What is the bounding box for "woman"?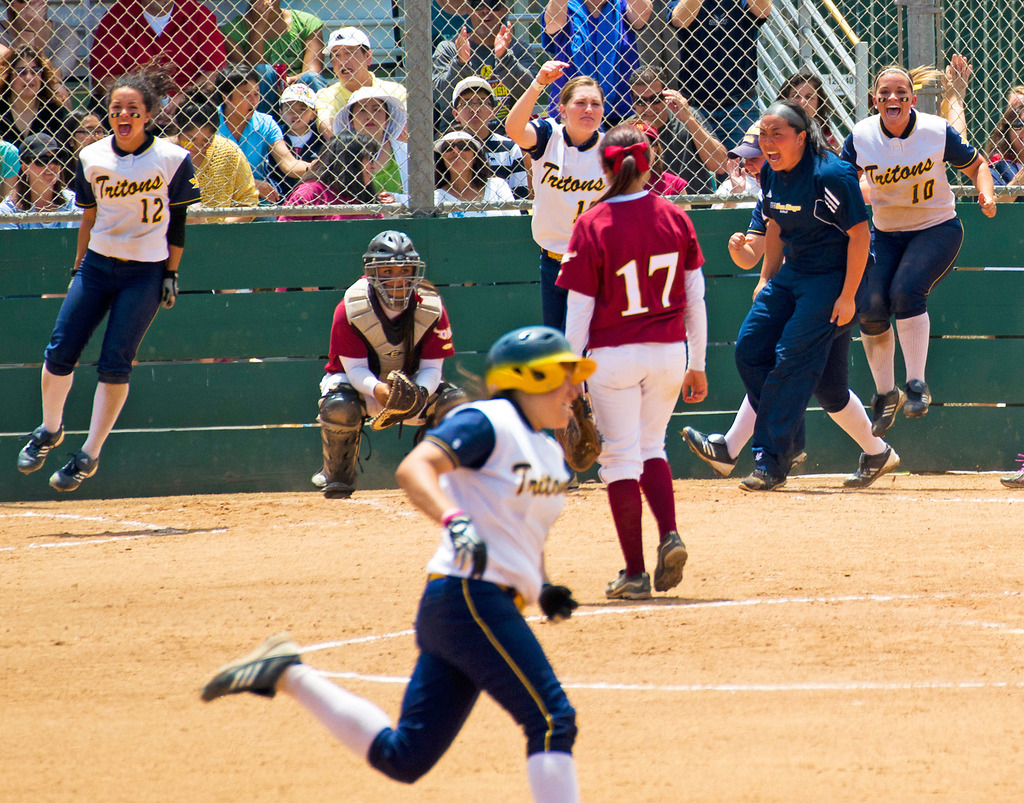
{"x1": 166, "y1": 86, "x2": 256, "y2": 228}.
